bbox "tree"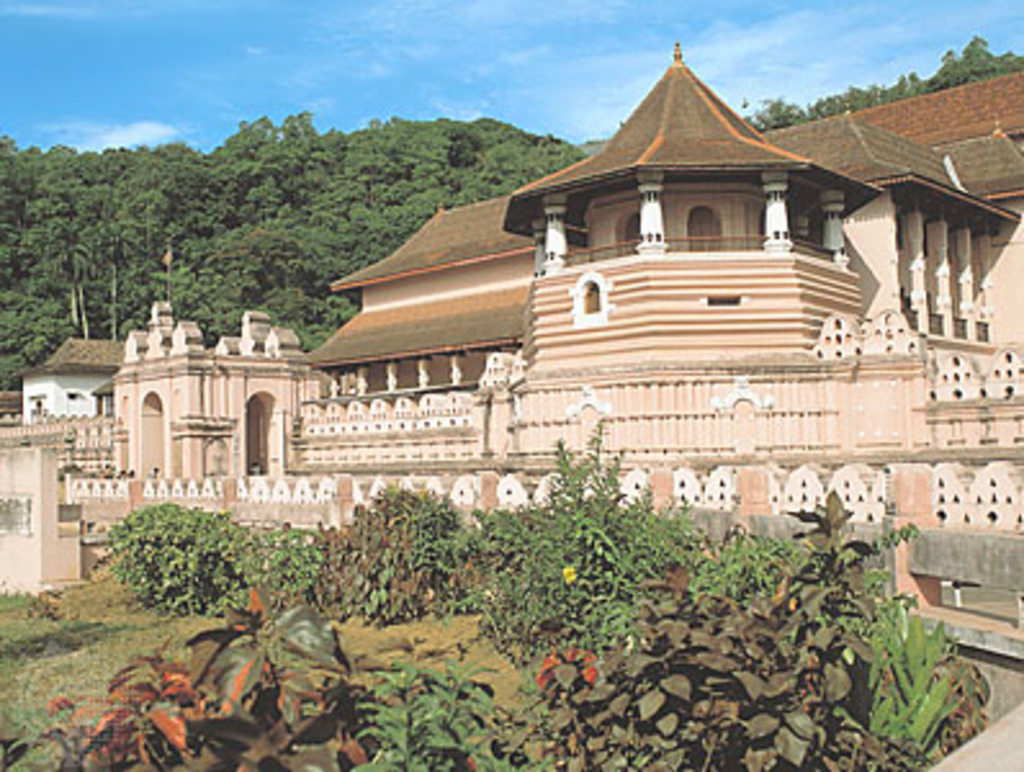
[left=435, top=409, right=731, bottom=666]
